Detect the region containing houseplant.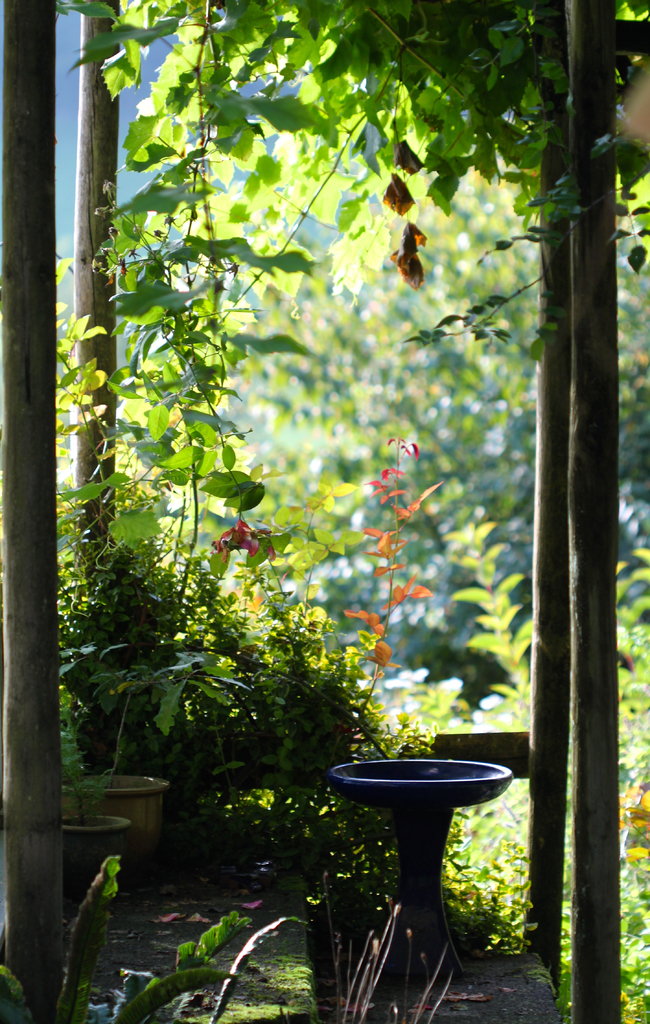
box(61, 687, 130, 909).
